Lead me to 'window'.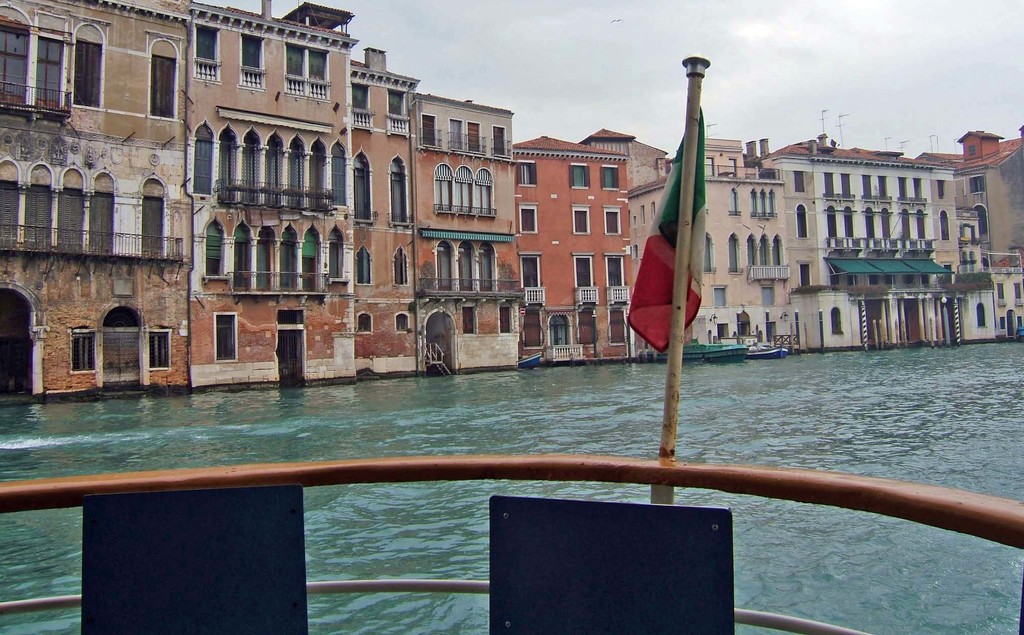
Lead to bbox=[199, 24, 219, 77].
